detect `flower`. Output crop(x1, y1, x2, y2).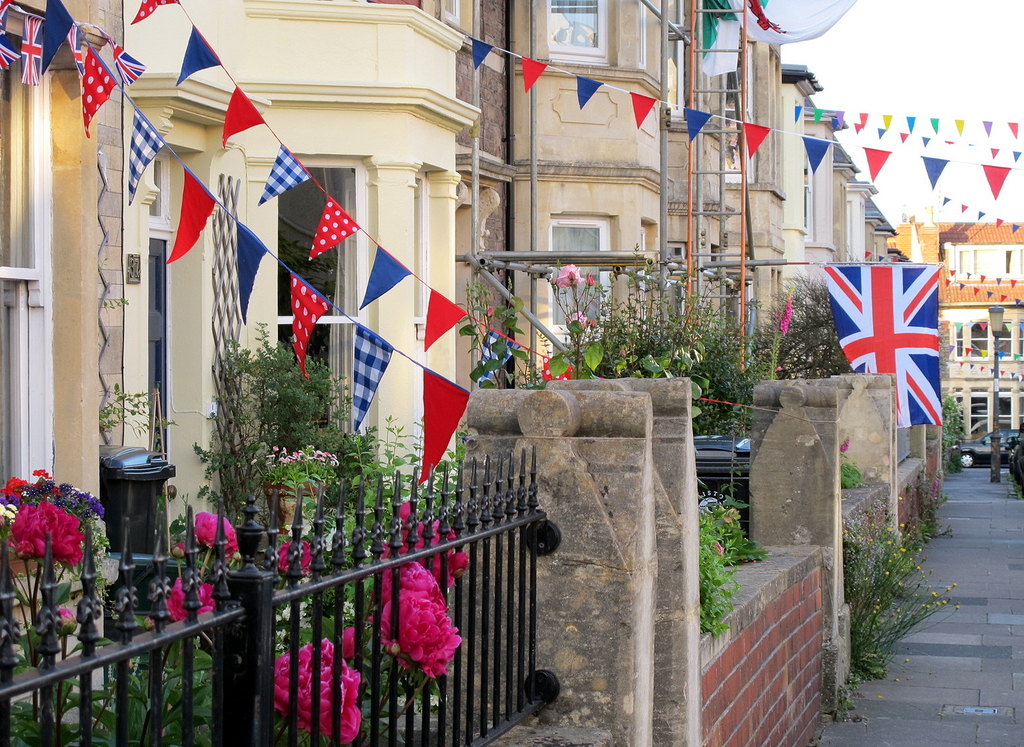
crop(567, 307, 586, 331).
